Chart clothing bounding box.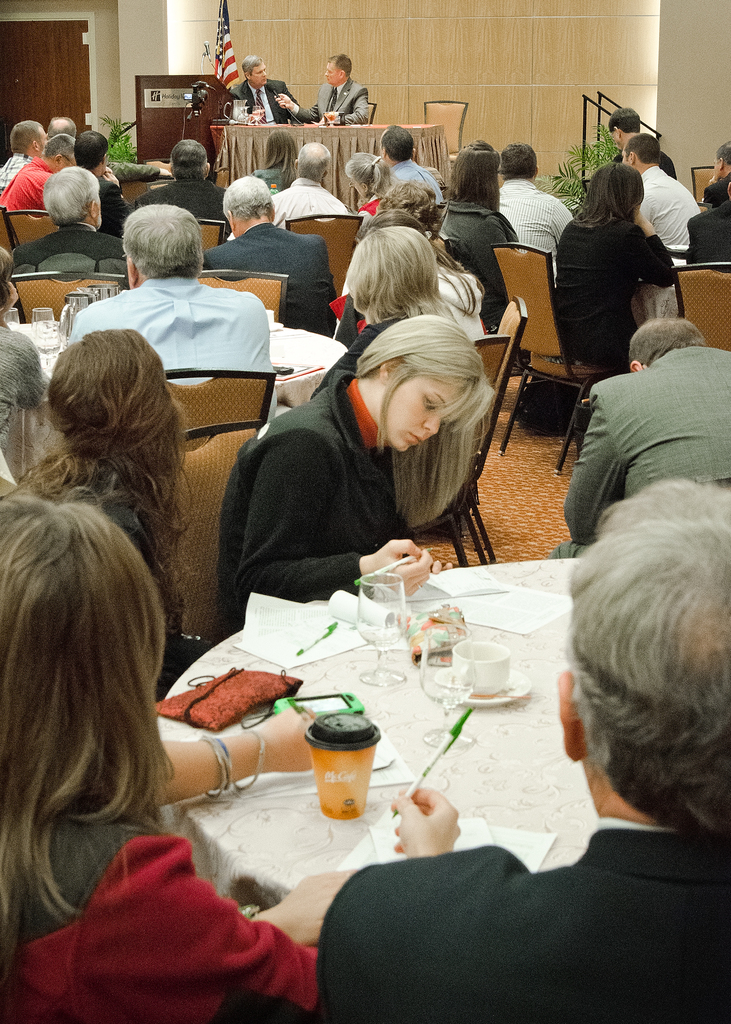
Charted: l=0, t=140, r=35, b=197.
